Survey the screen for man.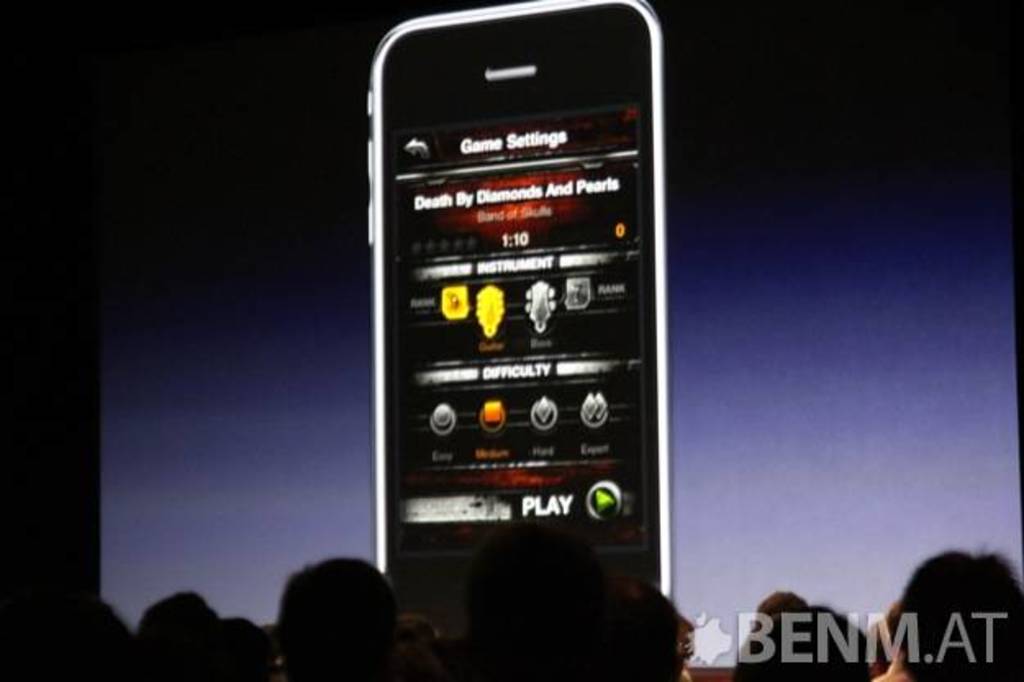
Survey found: crop(873, 541, 1022, 680).
